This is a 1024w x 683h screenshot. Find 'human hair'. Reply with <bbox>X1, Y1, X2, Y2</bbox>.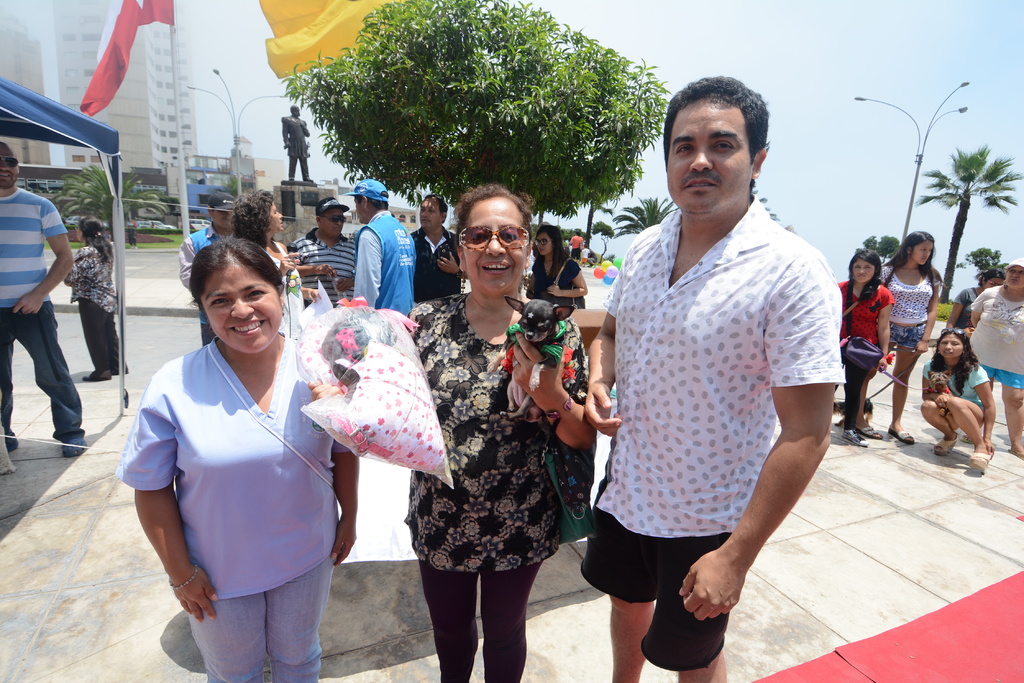
<bbox>446, 182, 534, 258</bbox>.
